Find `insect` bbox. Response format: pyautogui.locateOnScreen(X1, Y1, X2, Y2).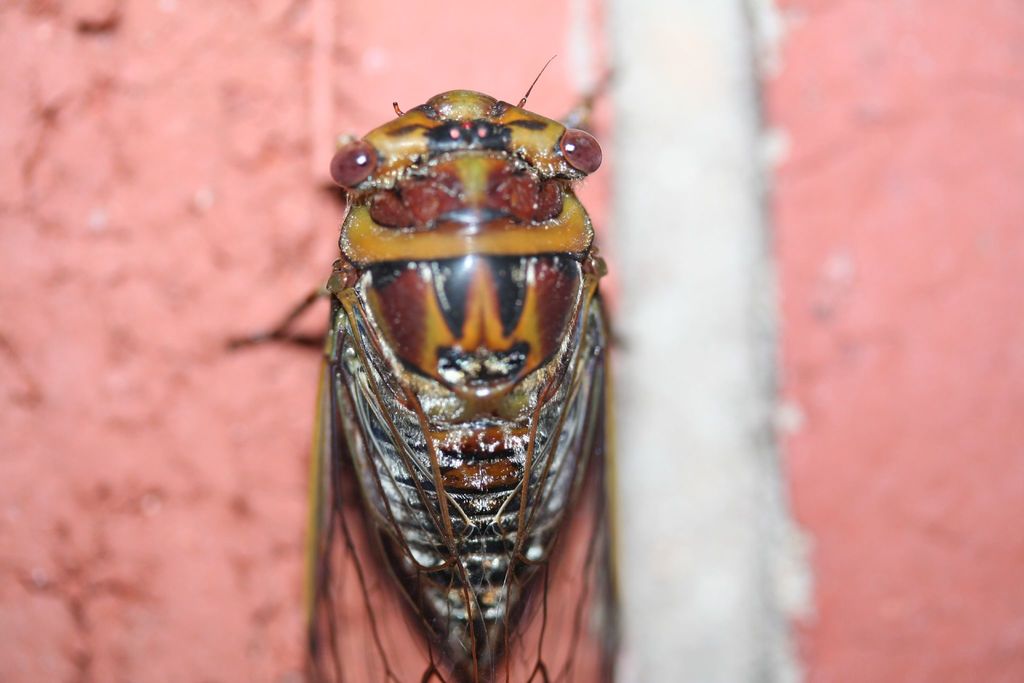
pyautogui.locateOnScreen(235, 57, 614, 682).
